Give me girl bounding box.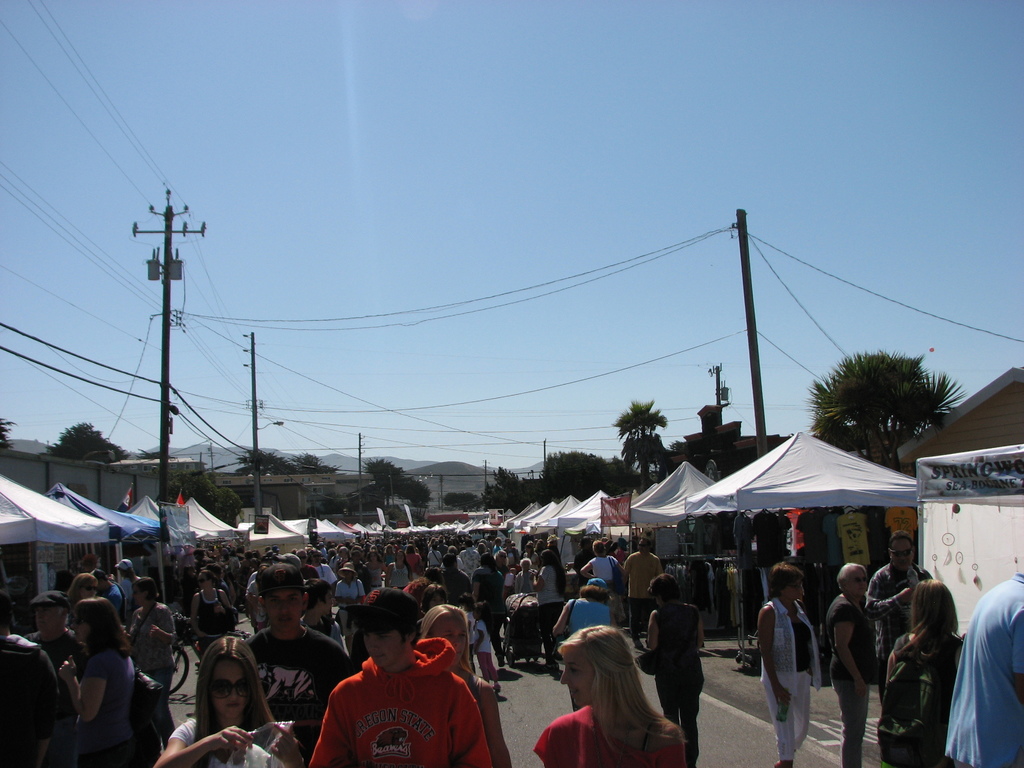
bbox=[154, 638, 301, 767].
